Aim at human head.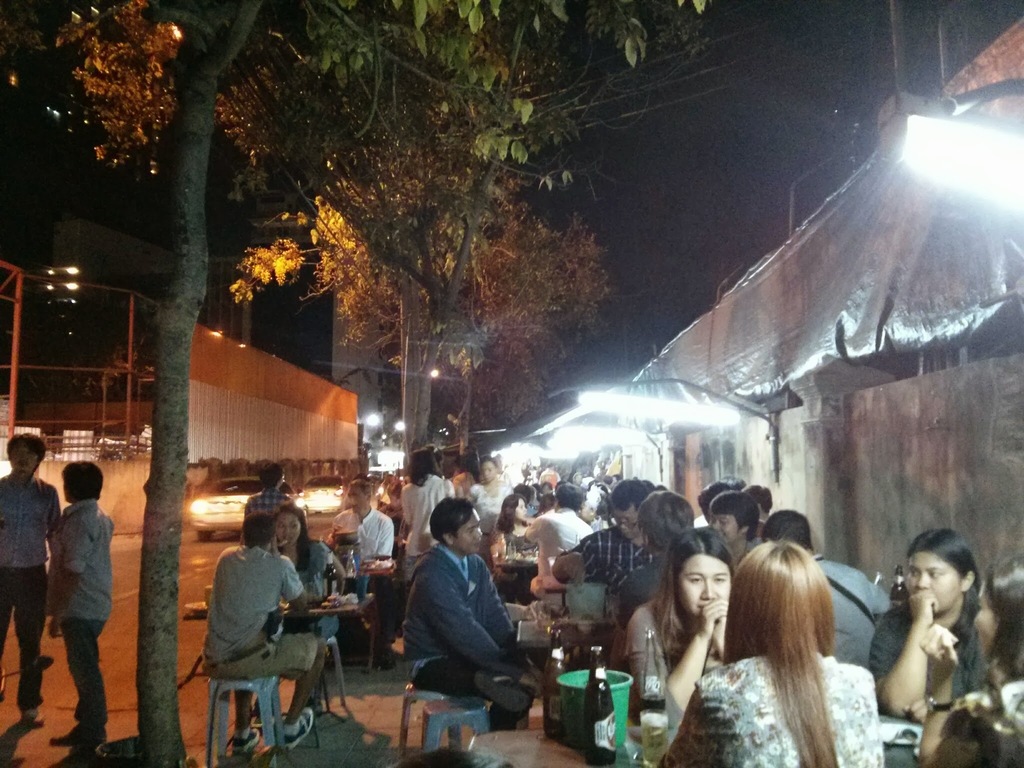
Aimed at {"left": 973, "top": 558, "right": 1023, "bottom": 660}.
